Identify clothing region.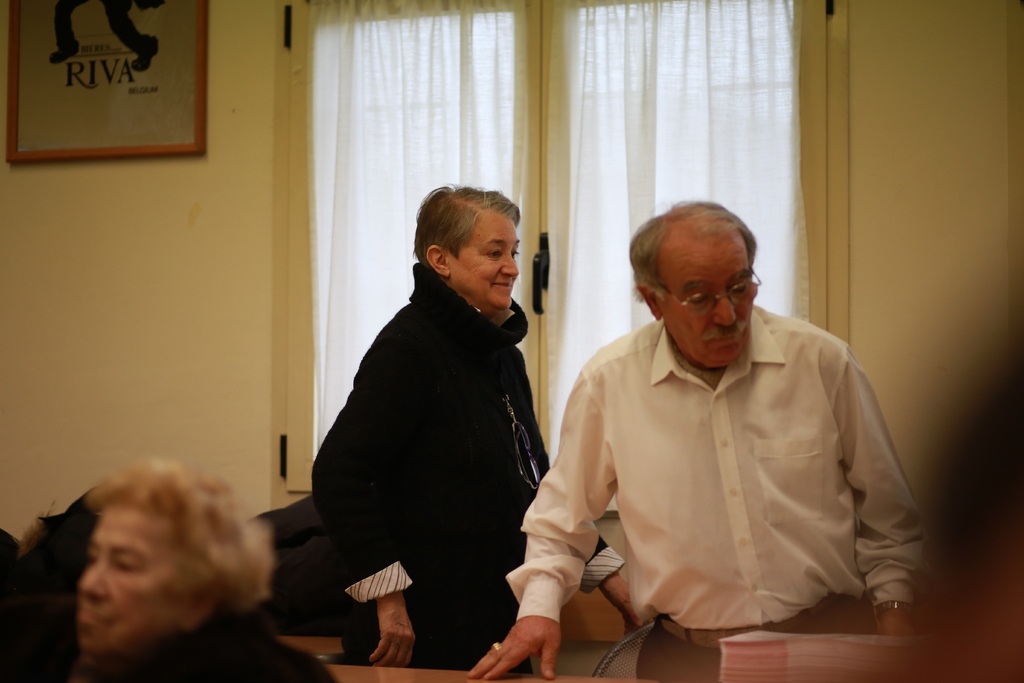
Region: Rect(308, 265, 624, 673).
